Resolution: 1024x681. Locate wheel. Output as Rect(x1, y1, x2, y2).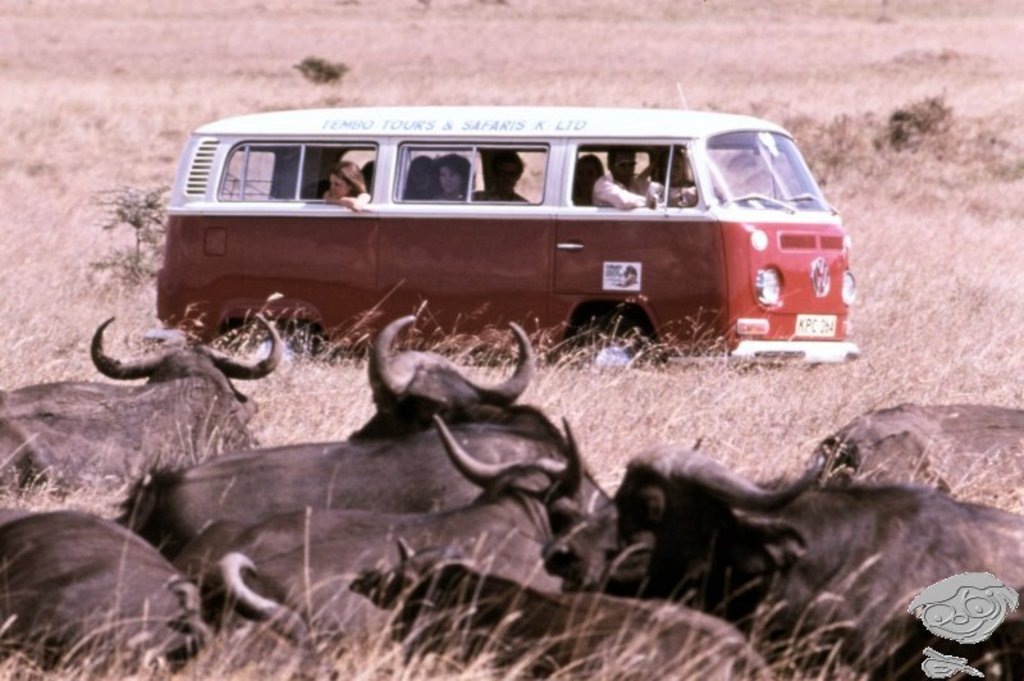
Rect(248, 329, 305, 361).
